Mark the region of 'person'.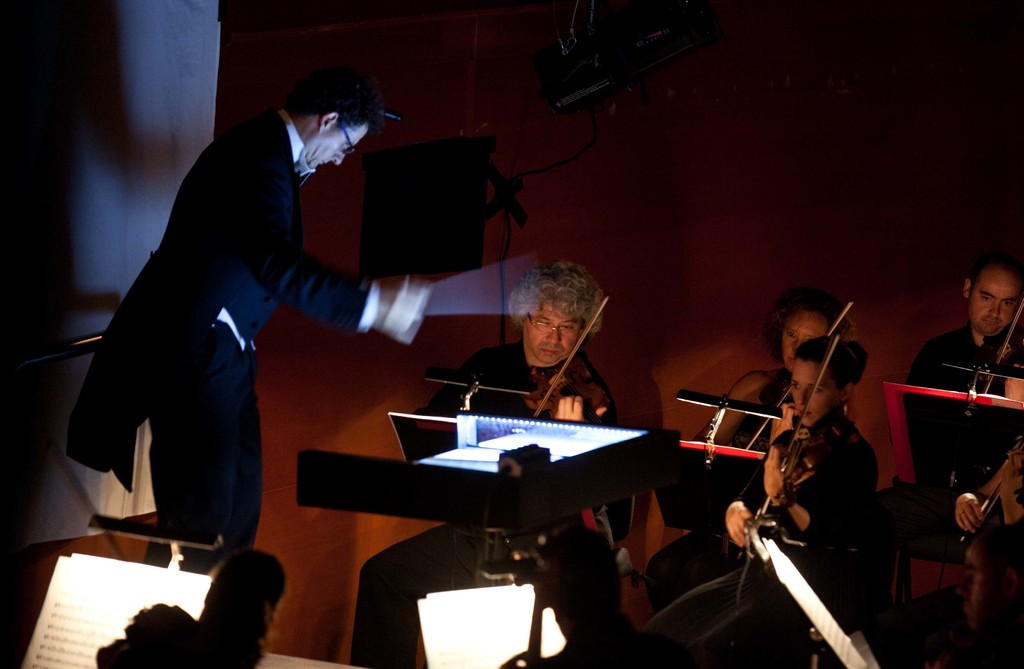
Region: region(644, 337, 872, 668).
